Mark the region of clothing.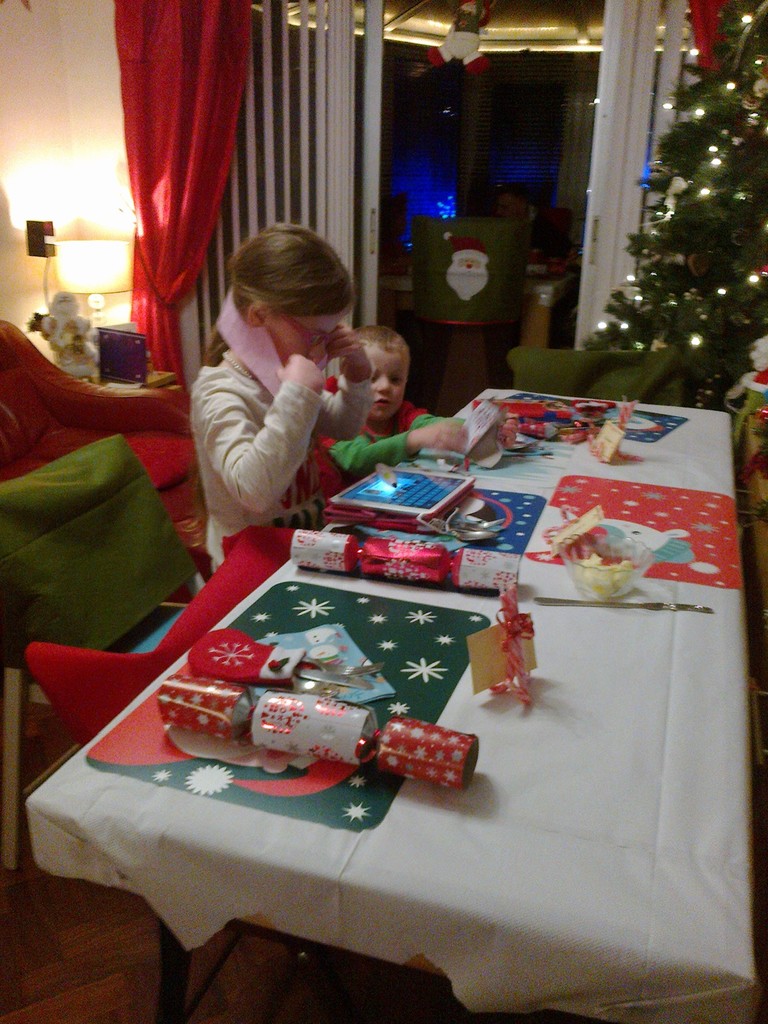
Region: <box>202,357,339,557</box>.
